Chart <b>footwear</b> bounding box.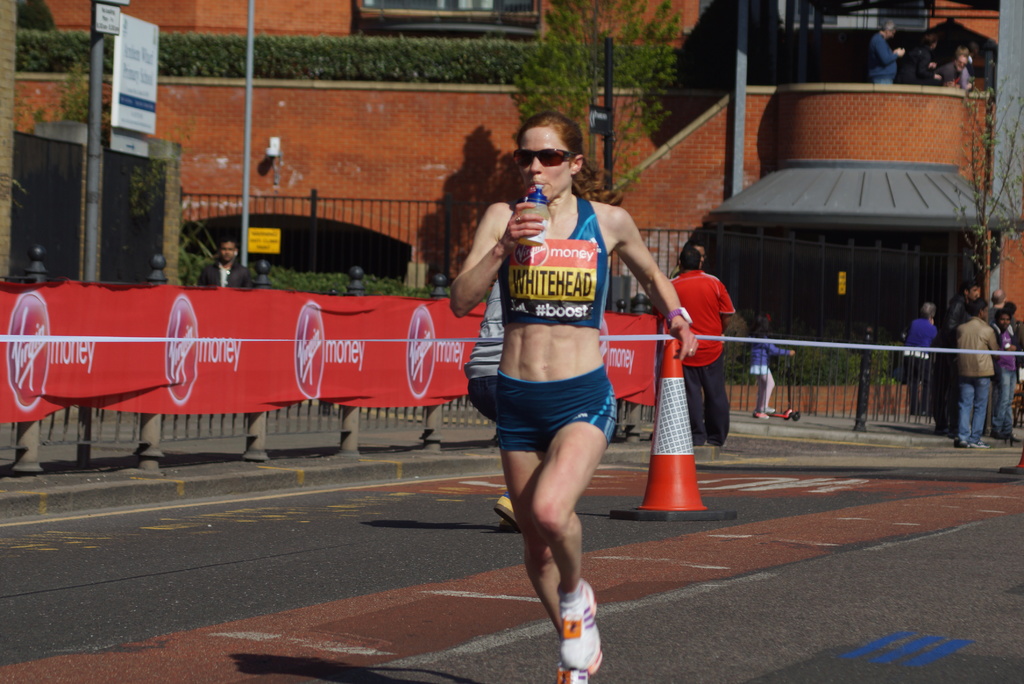
Charted: <region>754, 411, 772, 421</region>.
